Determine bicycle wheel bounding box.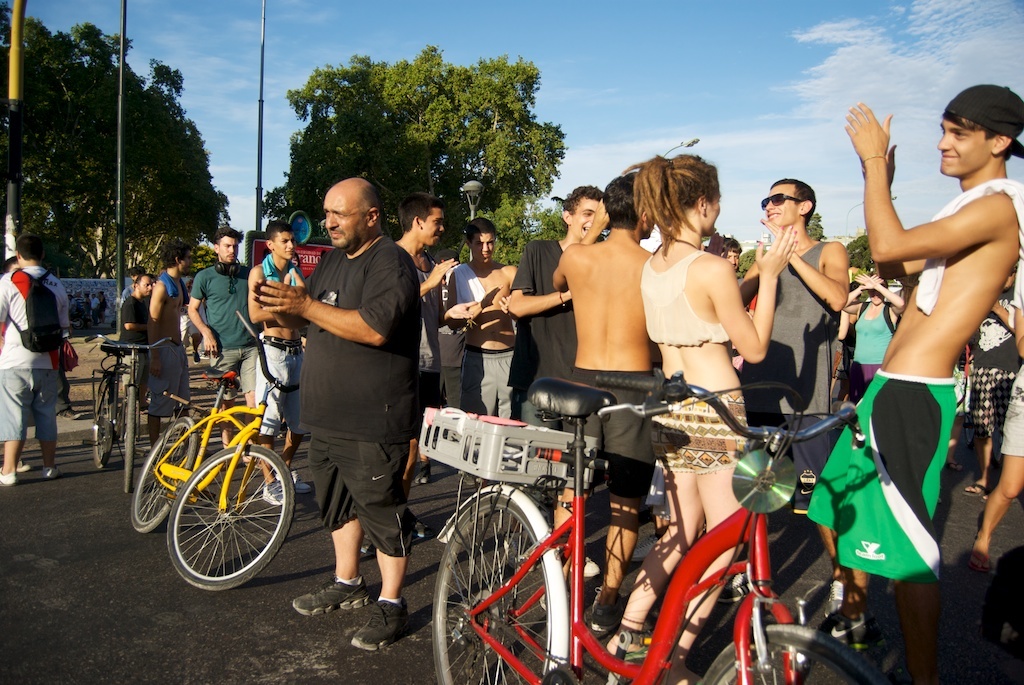
Determined: locate(699, 626, 898, 684).
